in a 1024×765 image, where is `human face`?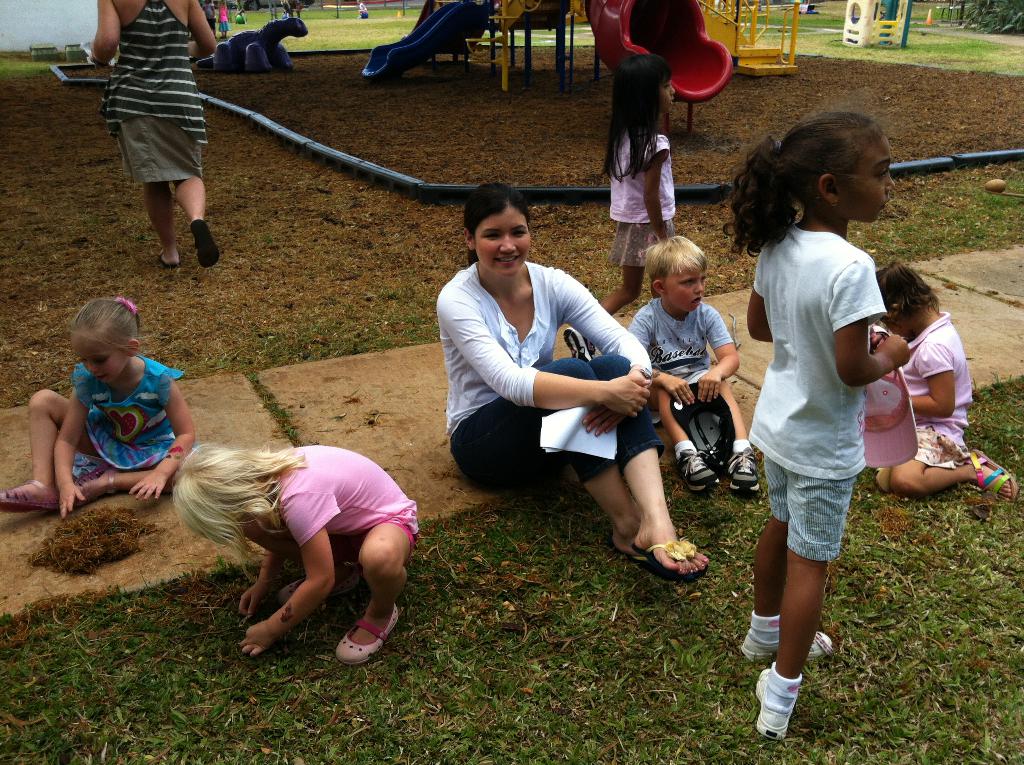
<bbox>662, 266, 705, 311</bbox>.
